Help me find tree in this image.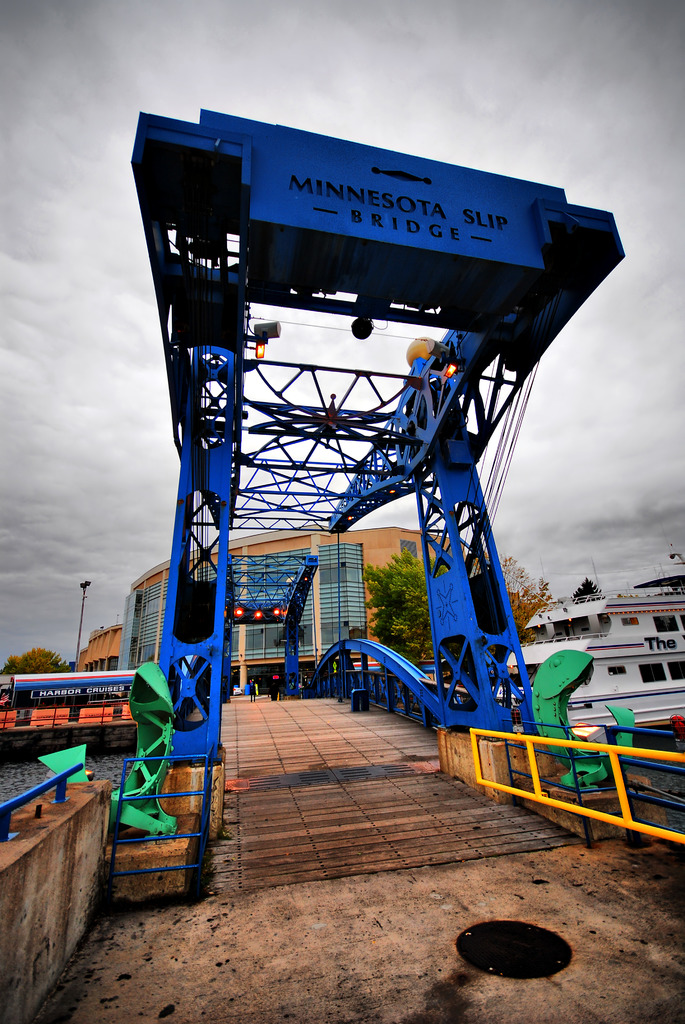
Found it: region(0, 646, 72, 675).
